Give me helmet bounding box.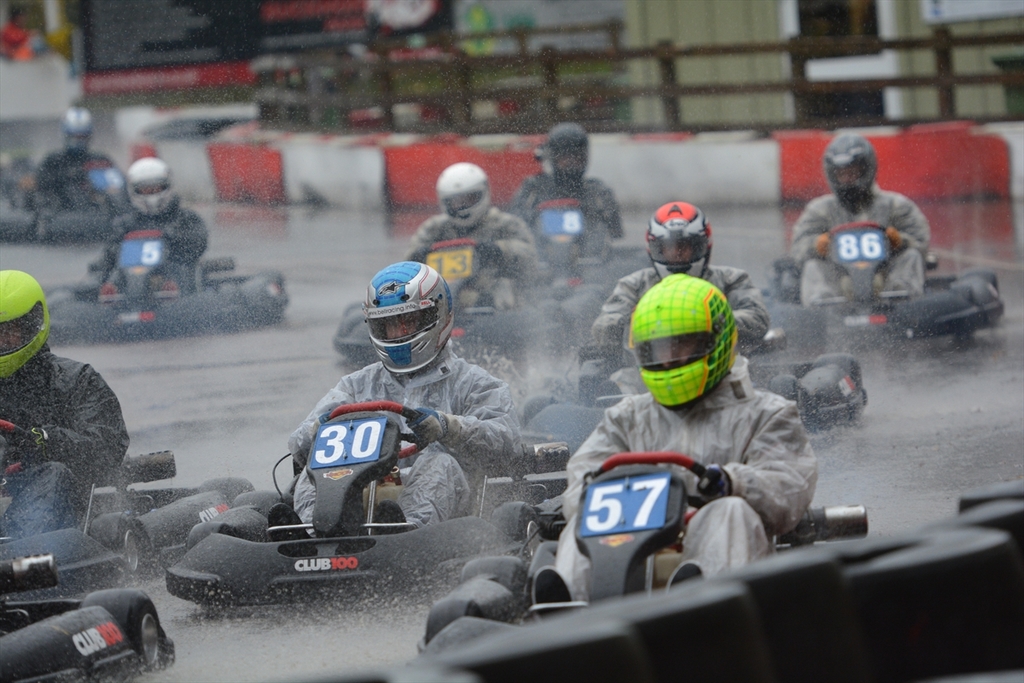
(x1=434, y1=165, x2=497, y2=225).
